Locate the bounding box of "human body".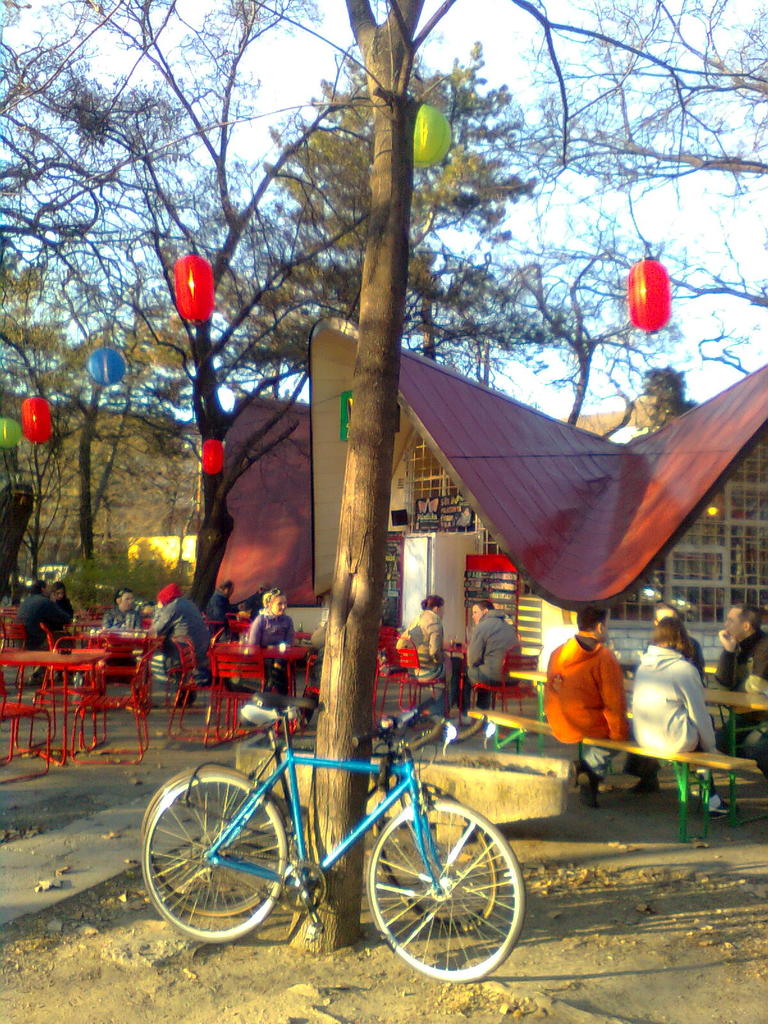
Bounding box: 44:579:76:631.
